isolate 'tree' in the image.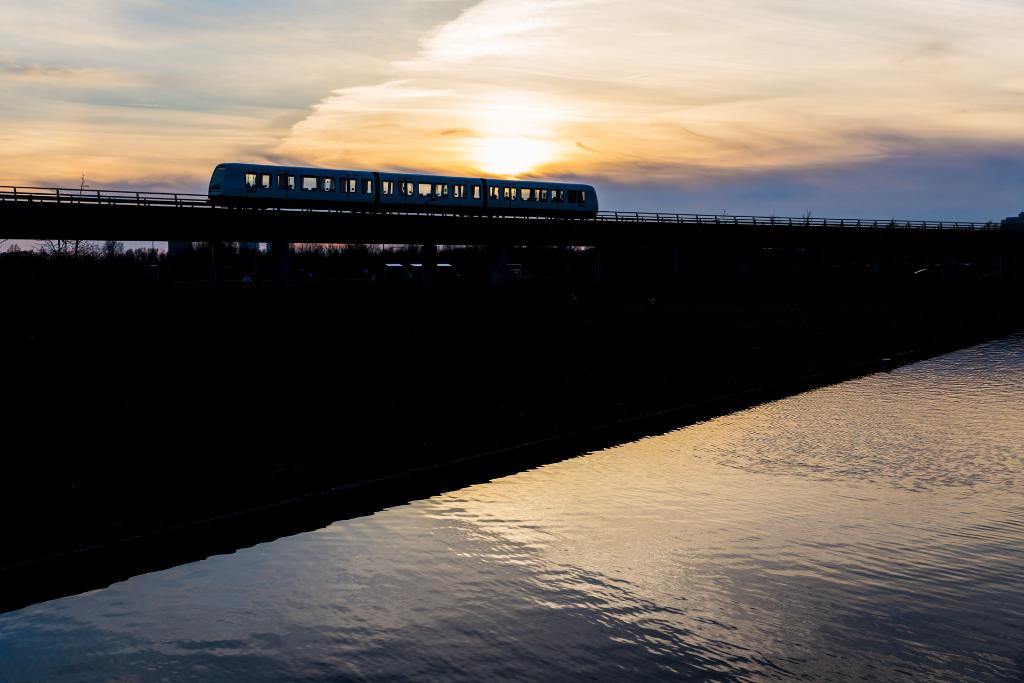
Isolated region: [x1=312, y1=246, x2=323, y2=271].
